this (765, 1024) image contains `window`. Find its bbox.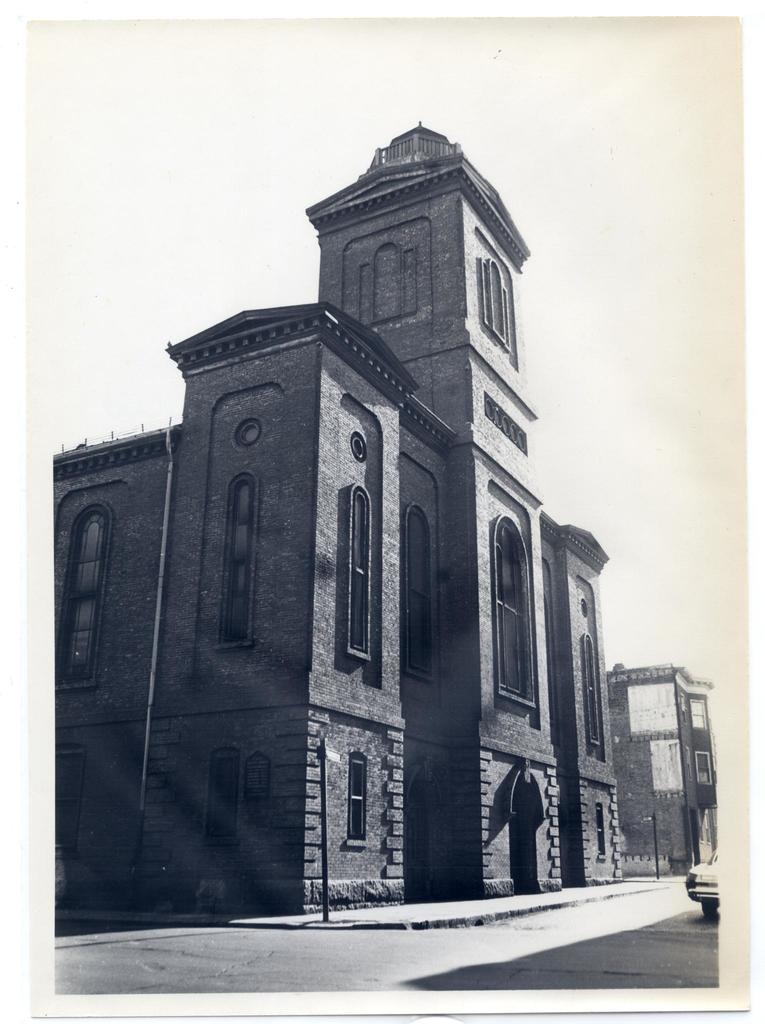
detection(689, 698, 711, 730).
